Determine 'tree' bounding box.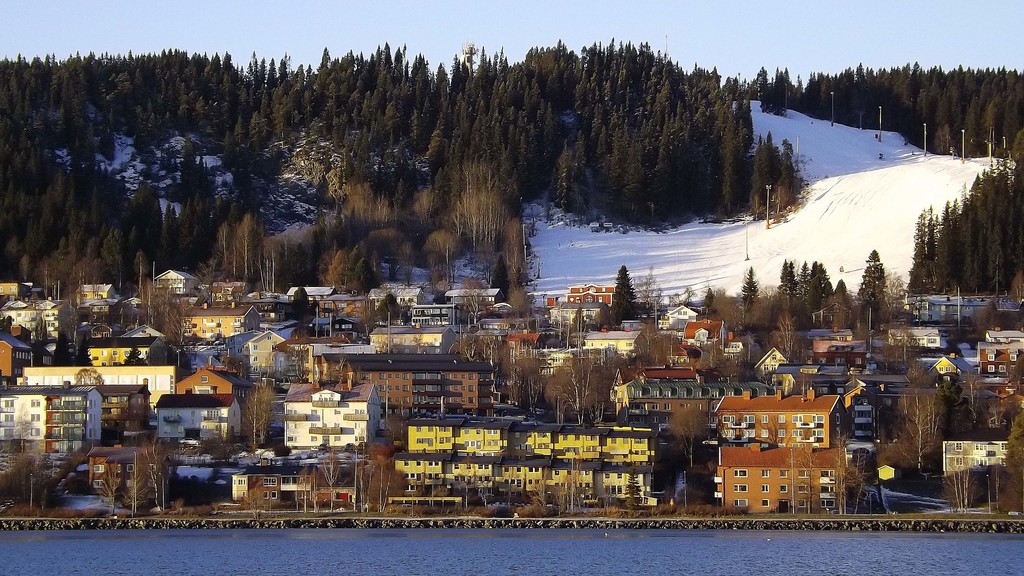
Determined: 971, 297, 1007, 340.
